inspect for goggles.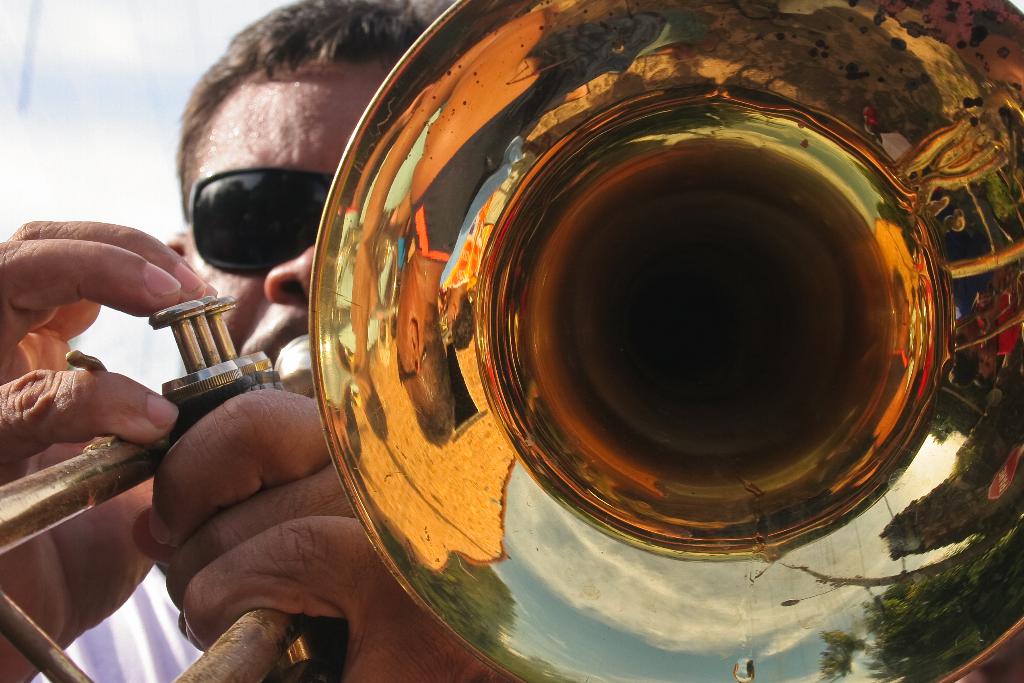
Inspection: bbox(196, 147, 334, 243).
